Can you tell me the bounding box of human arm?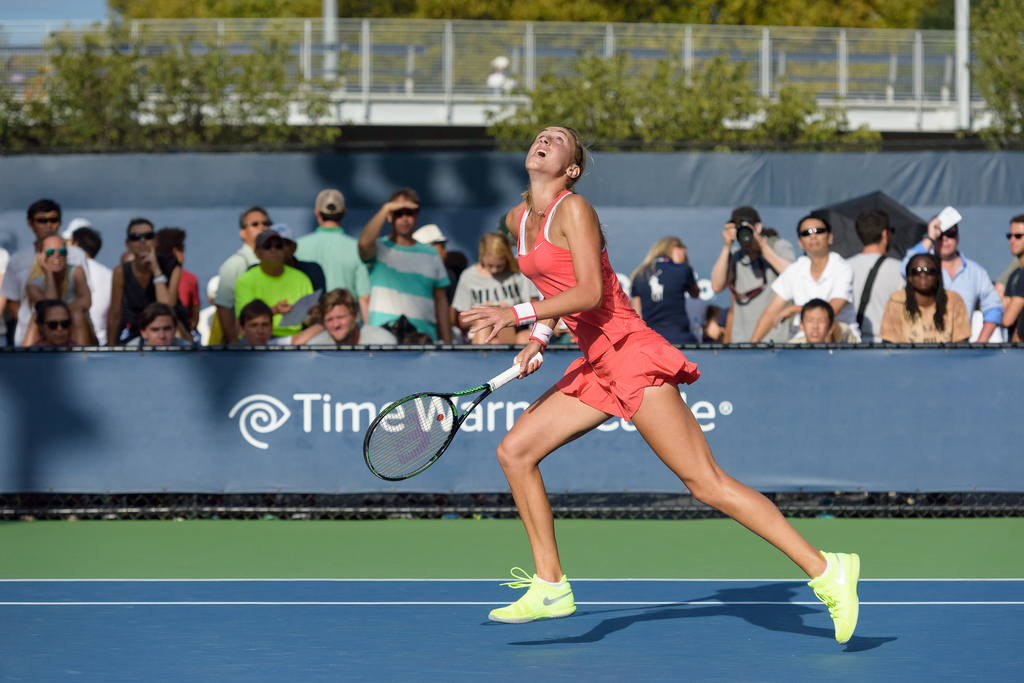
<bbox>266, 323, 325, 345</bbox>.
